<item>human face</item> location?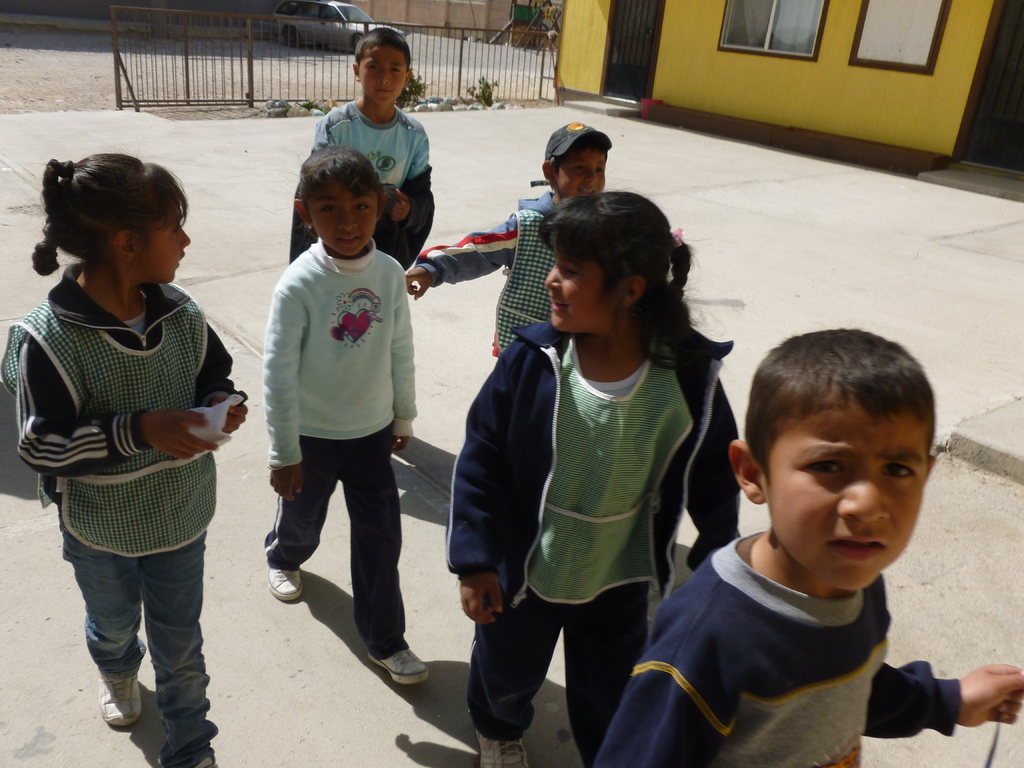
{"left": 543, "top": 232, "right": 616, "bottom": 332}
